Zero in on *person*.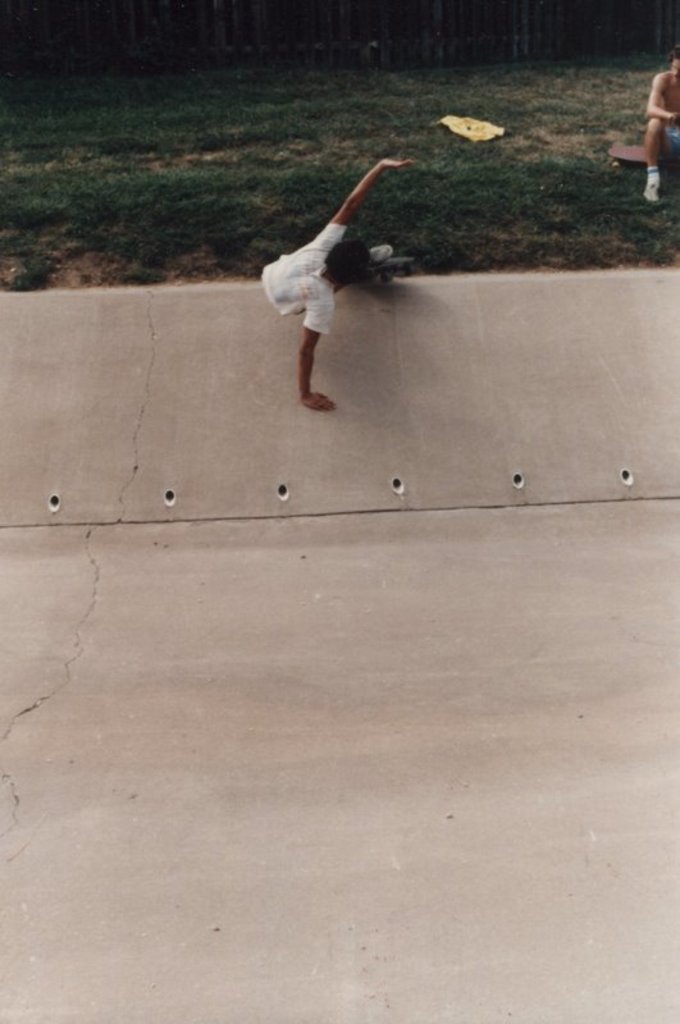
Zeroed in: locate(635, 45, 679, 207).
